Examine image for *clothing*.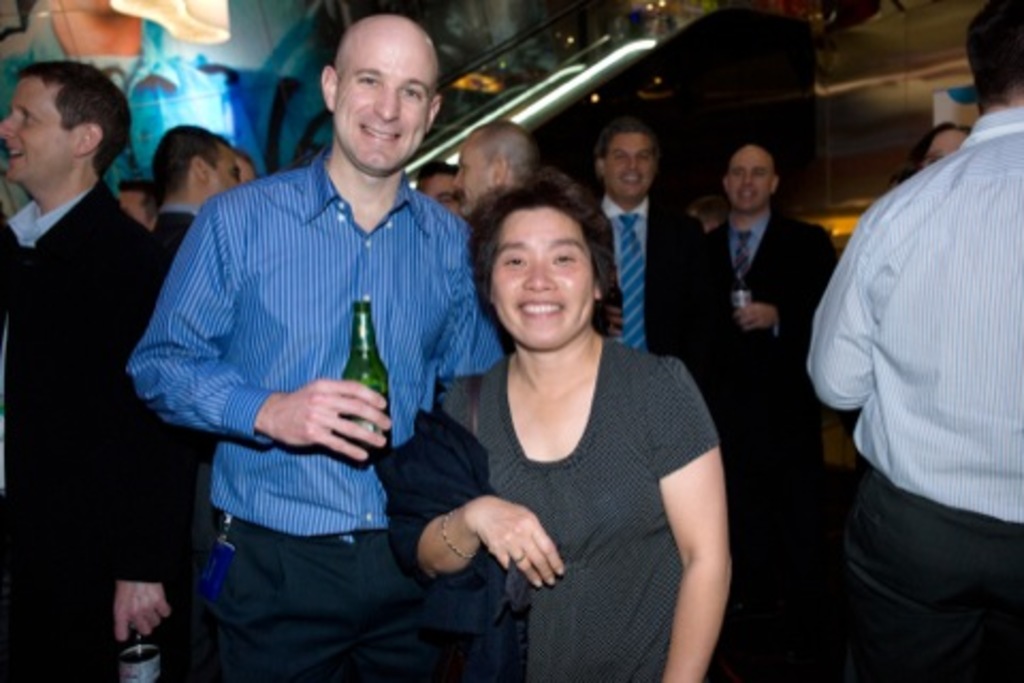
Examination result: <region>431, 331, 719, 681</region>.
